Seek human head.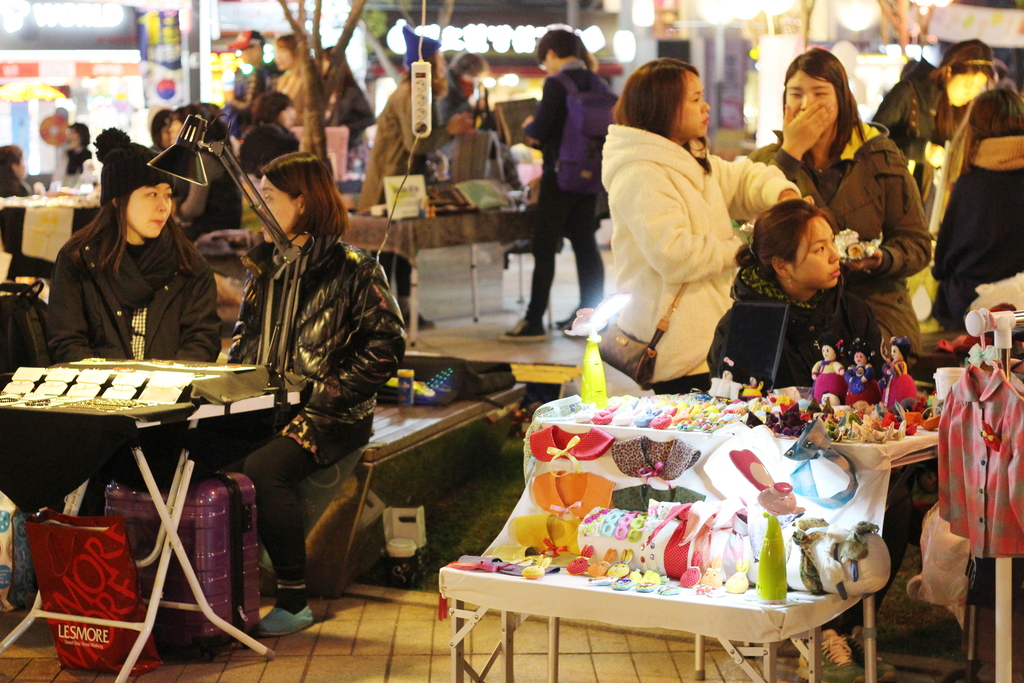
(x1=226, y1=29, x2=264, y2=65).
